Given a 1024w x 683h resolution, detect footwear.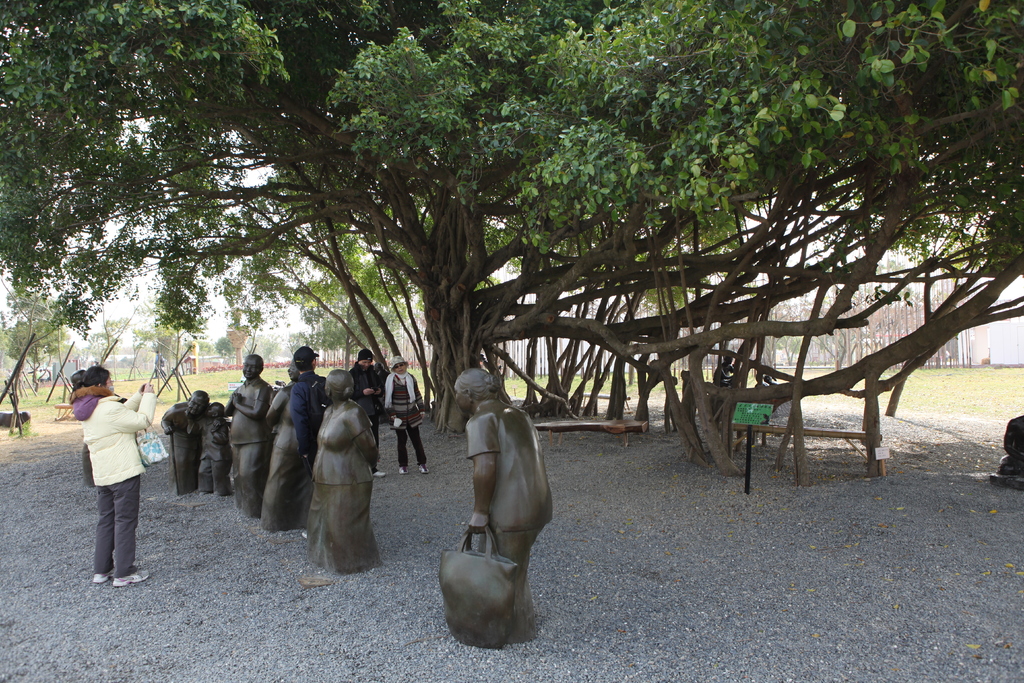
[left=372, top=465, right=383, bottom=476].
